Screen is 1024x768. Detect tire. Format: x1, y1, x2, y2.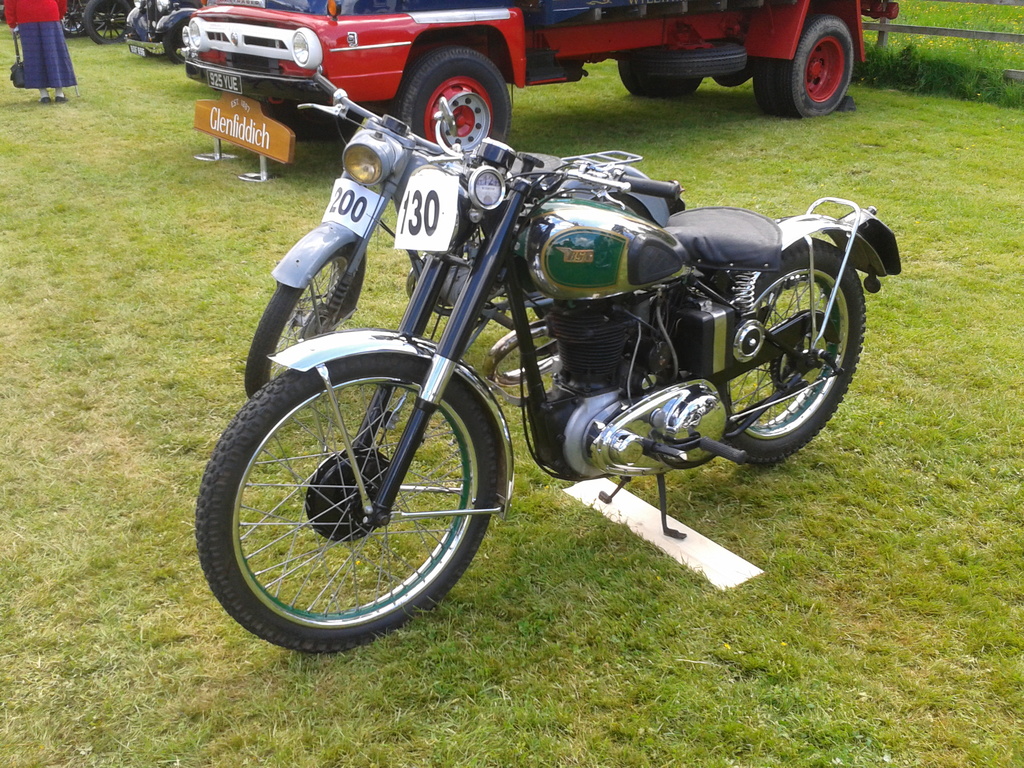
202, 326, 511, 653.
